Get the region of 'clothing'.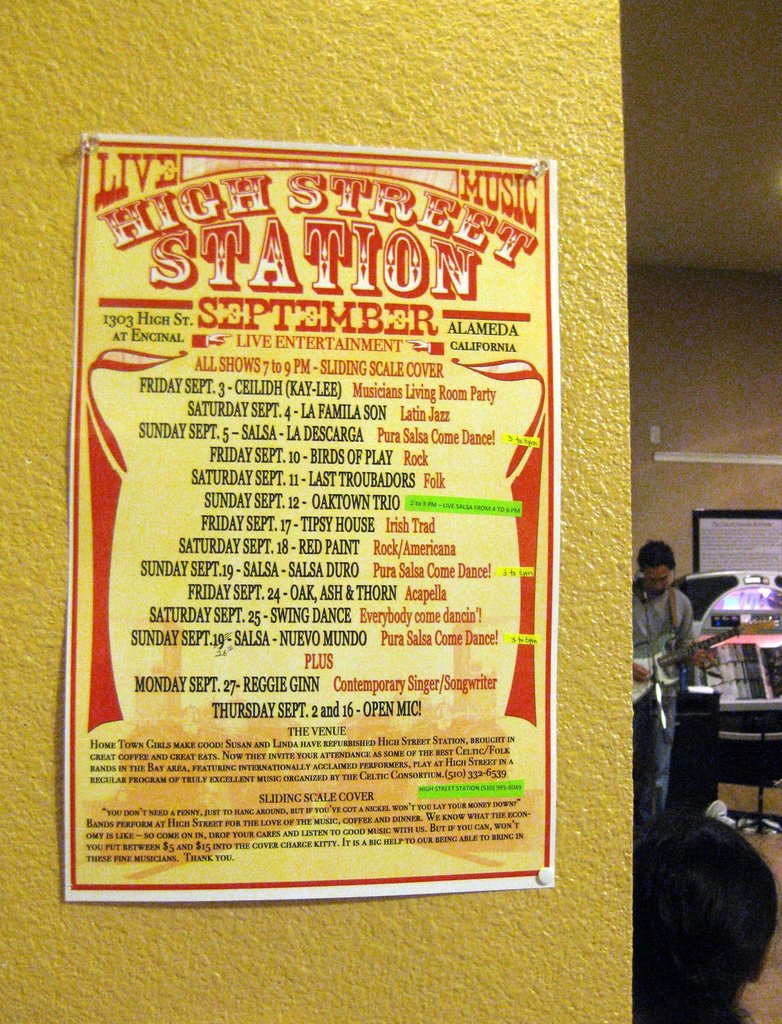
pyautogui.locateOnScreen(626, 588, 703, 806).
